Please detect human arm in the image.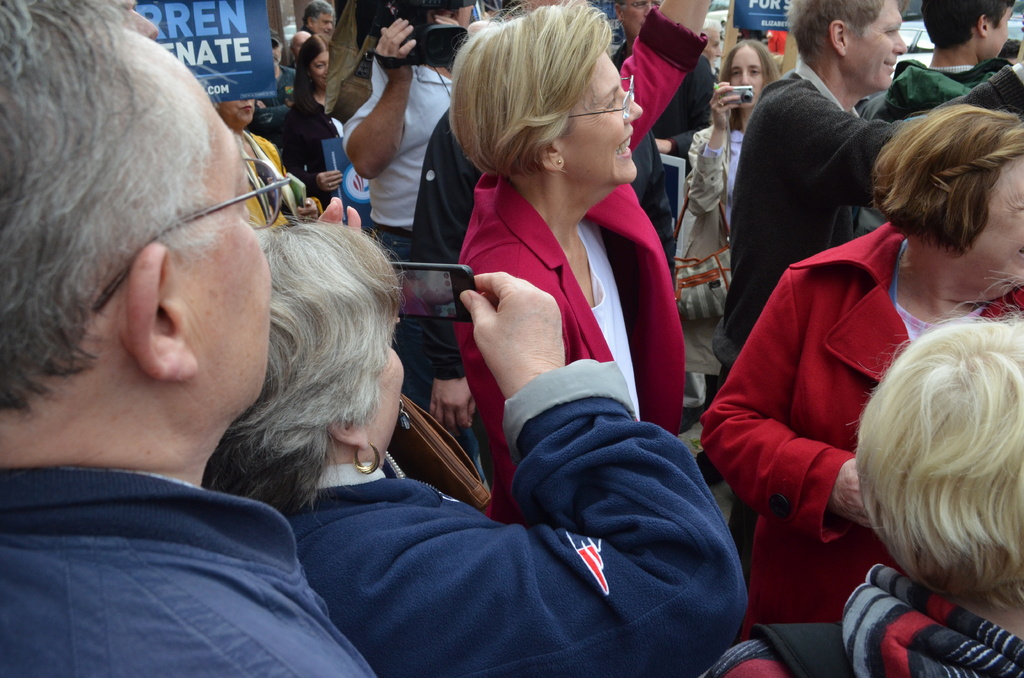
box(687, 77, 740, 213).
